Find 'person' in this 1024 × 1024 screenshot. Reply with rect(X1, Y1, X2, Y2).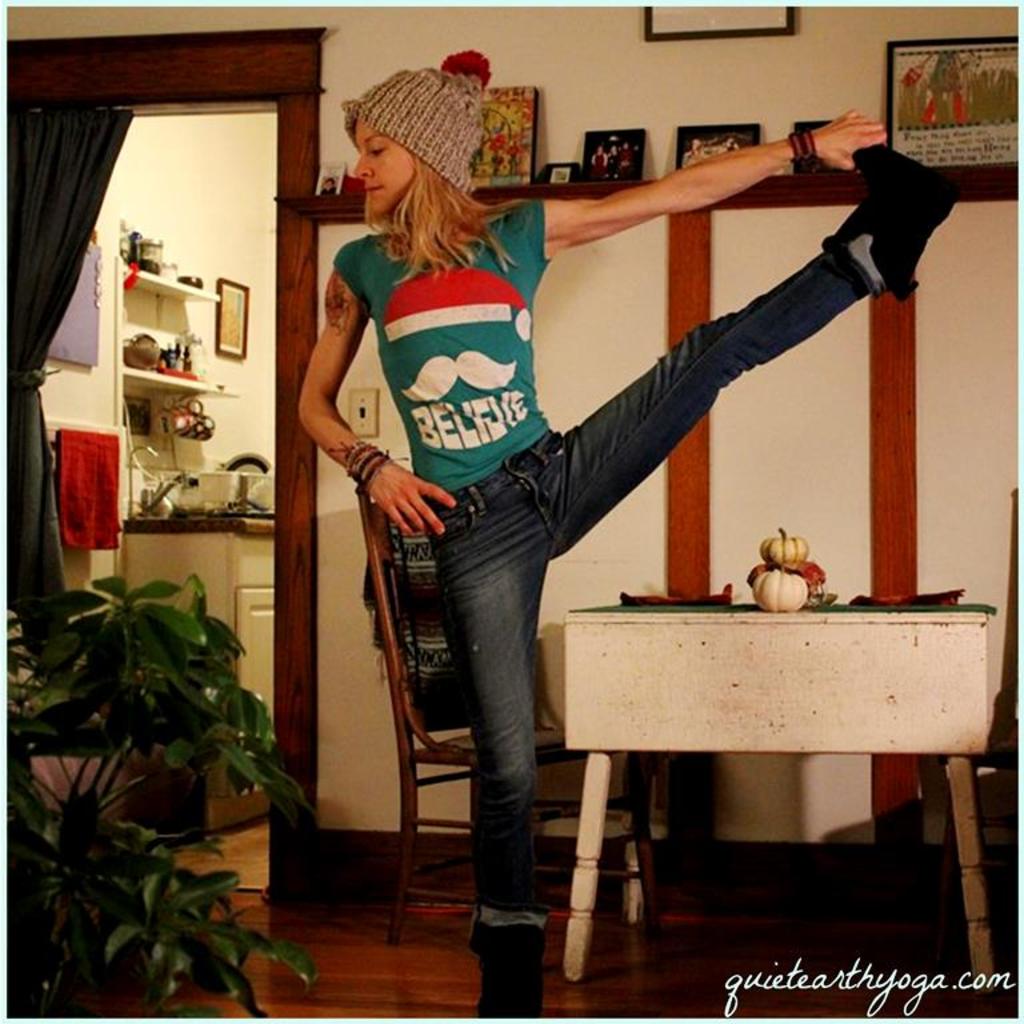
rect(609, 144, 623, 176).
